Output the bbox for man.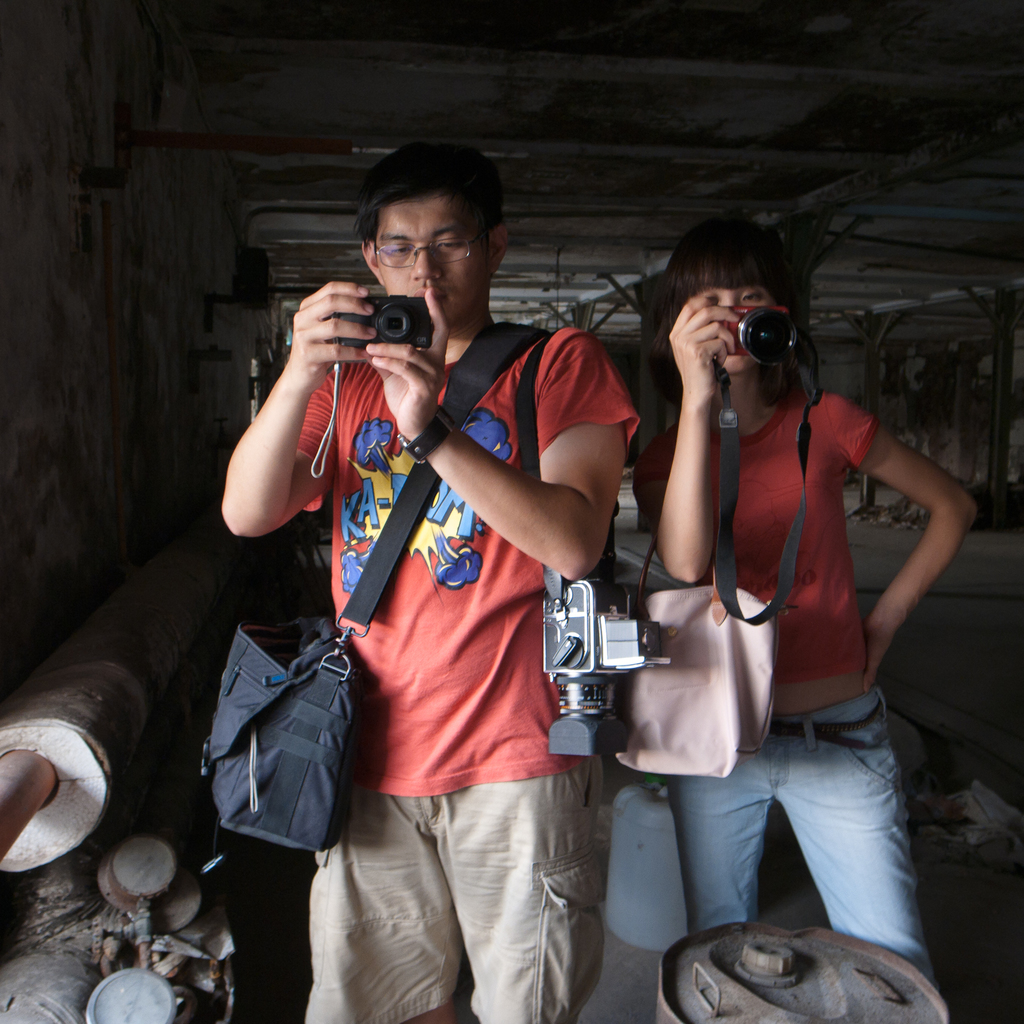
[233,150,657,1023].
